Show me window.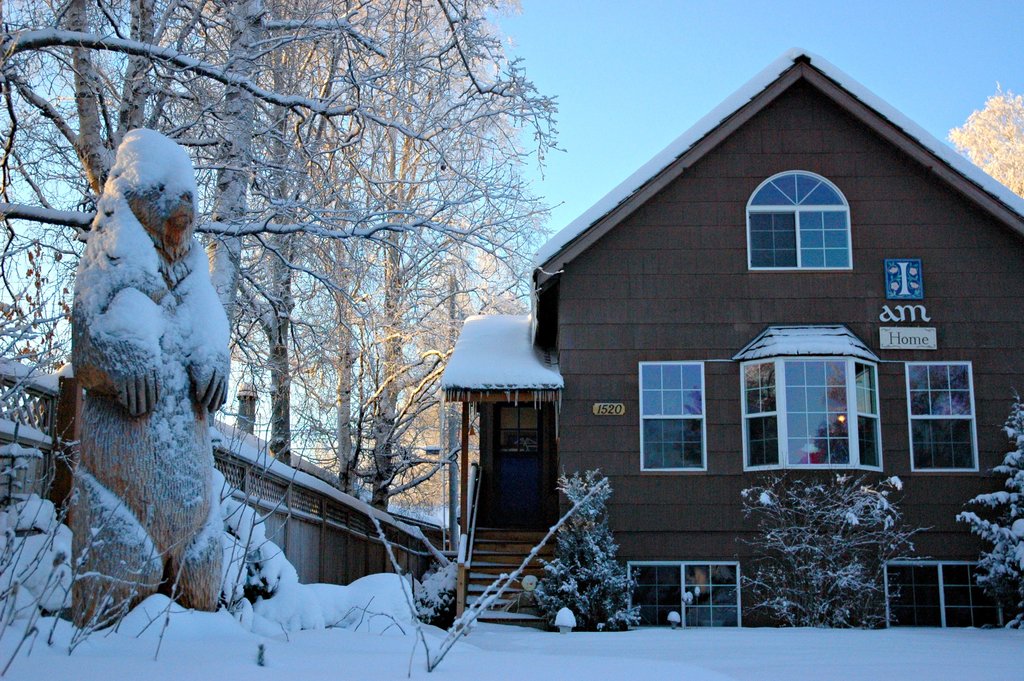
window is here: bbox=[909, 365, 985, 475].
